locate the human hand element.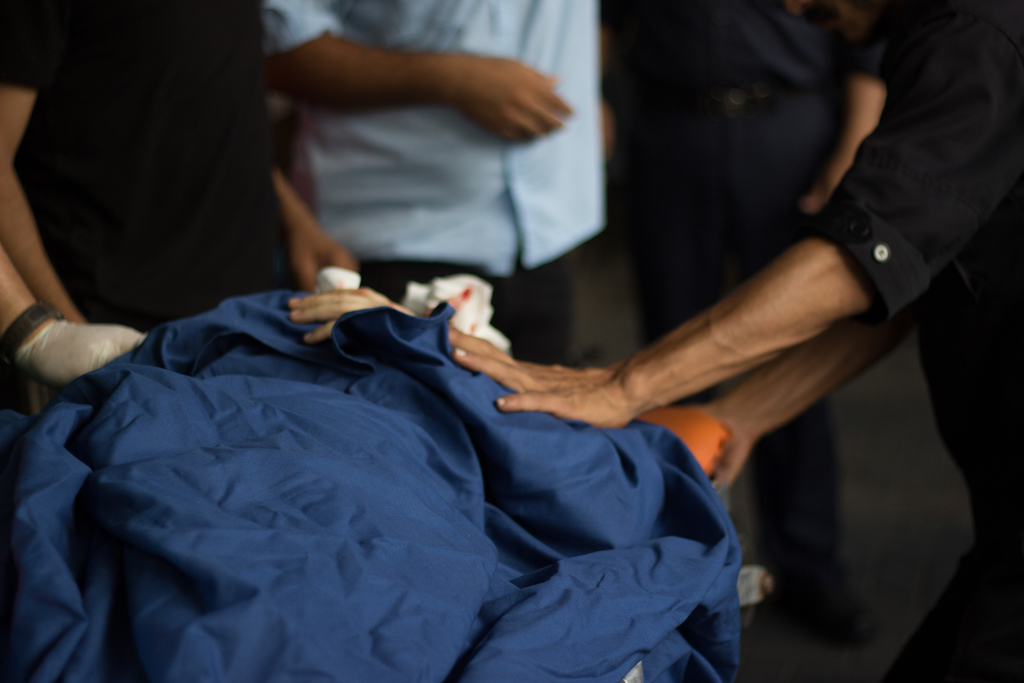
Element bbox: <bbox>284, 285, 417, 349</bbox>.
